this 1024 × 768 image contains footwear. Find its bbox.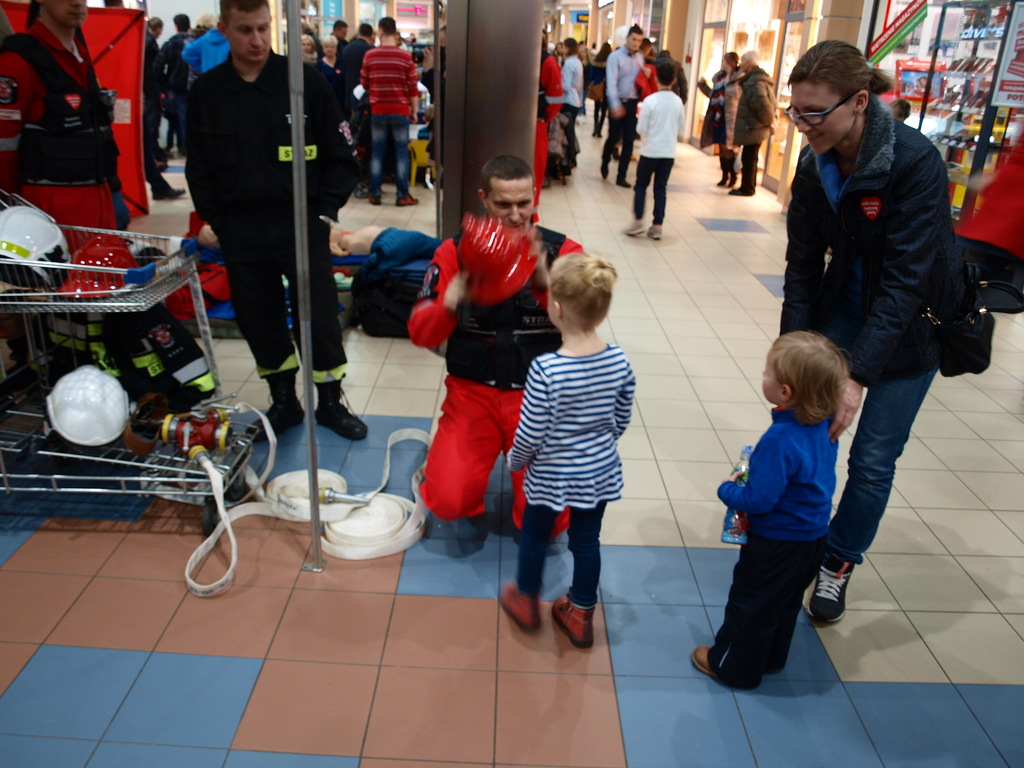
pyautogui.locateOnScreen(734, 184, 759, 195).
